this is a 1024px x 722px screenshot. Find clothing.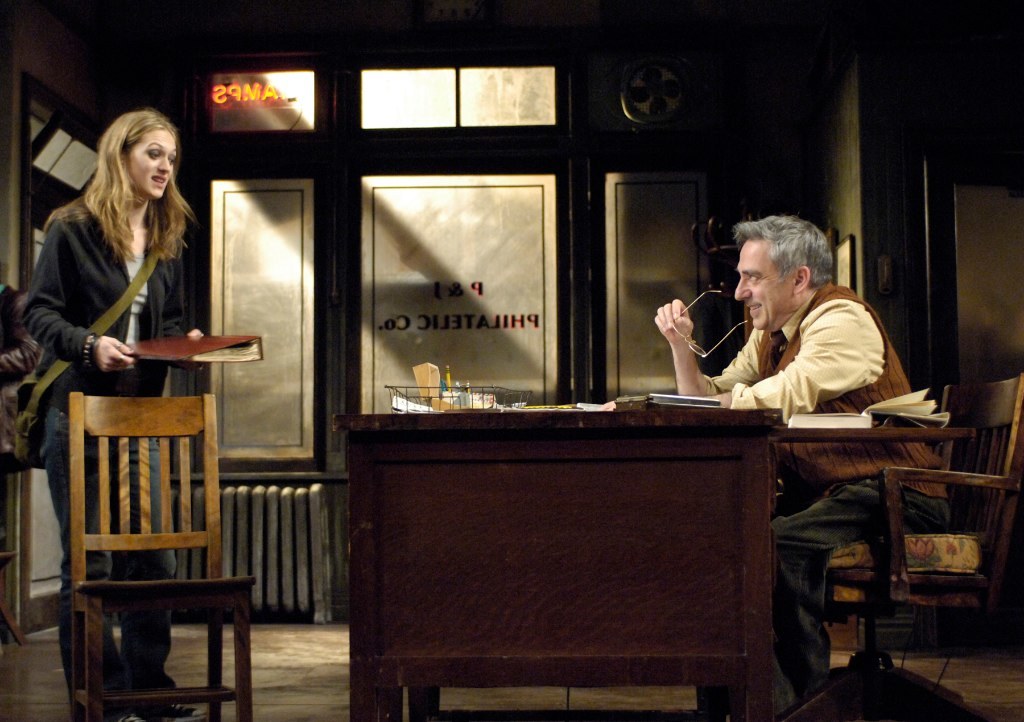
Bounding box: 21 196 190 721.
